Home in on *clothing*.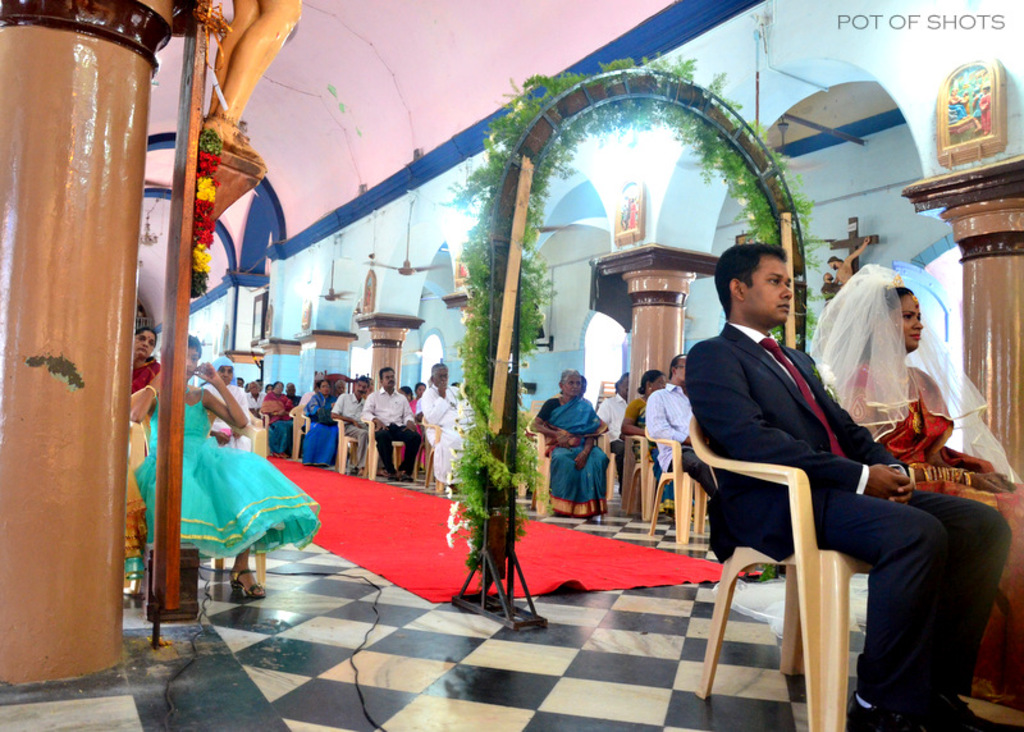
Homed in at 623:394:673:508.
